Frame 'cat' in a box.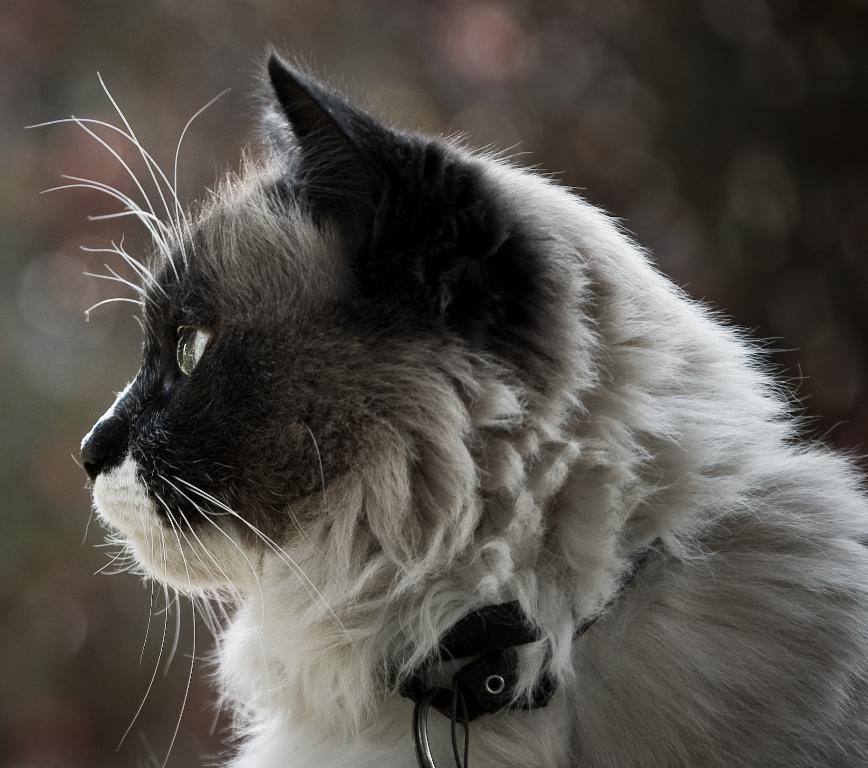
34, 36, 860, 767.
